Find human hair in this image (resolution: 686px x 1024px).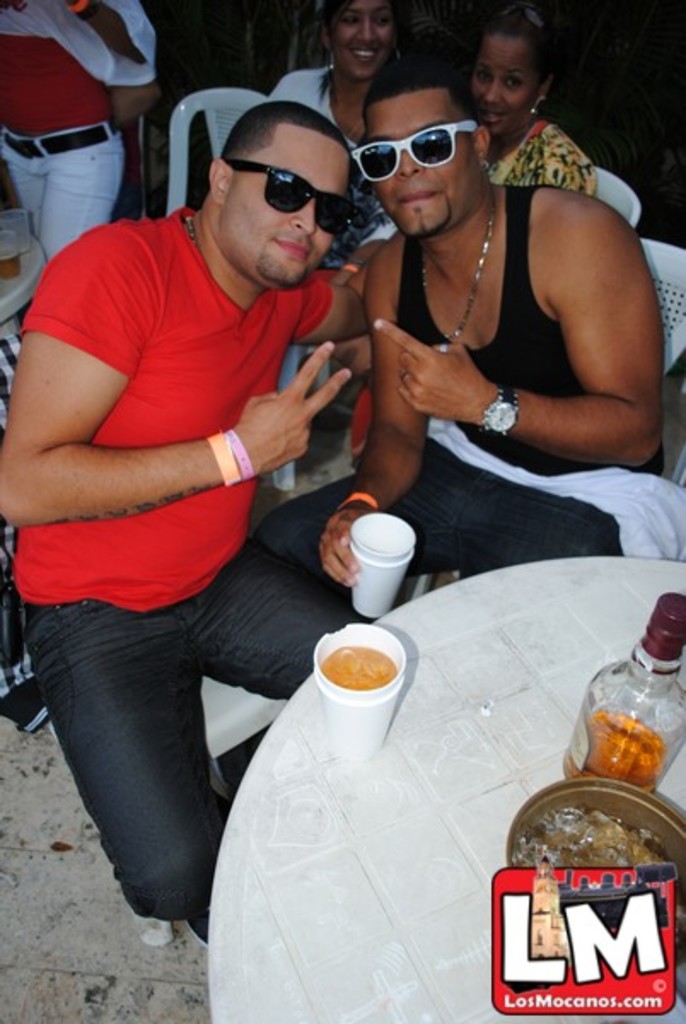
(218,96,346,172).
